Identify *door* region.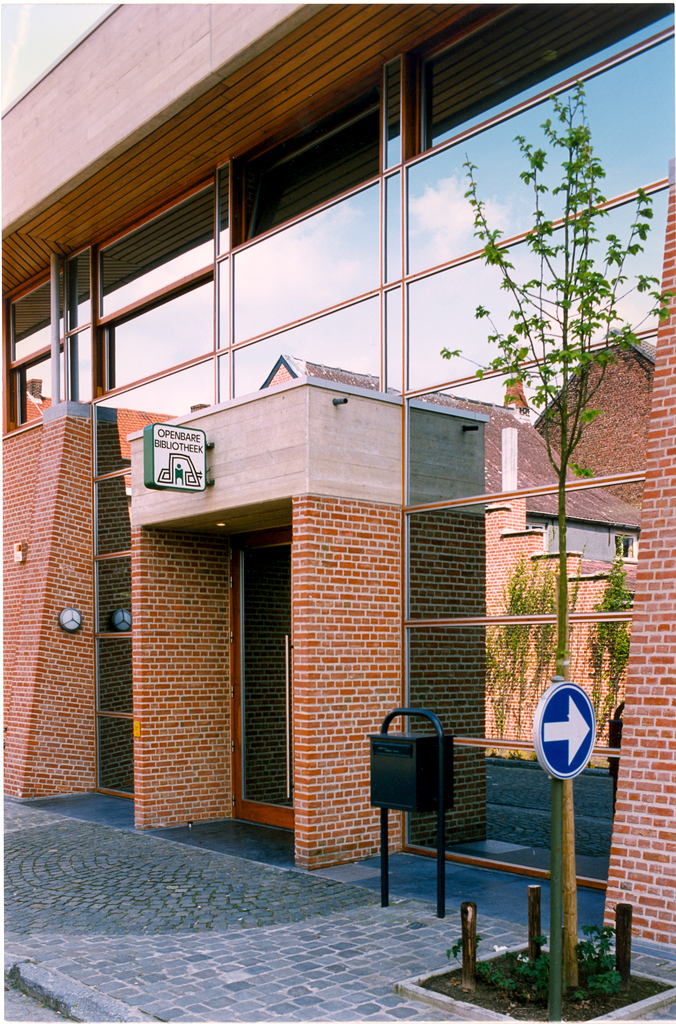
Region: bbox=[229, 537, 293, 833].
